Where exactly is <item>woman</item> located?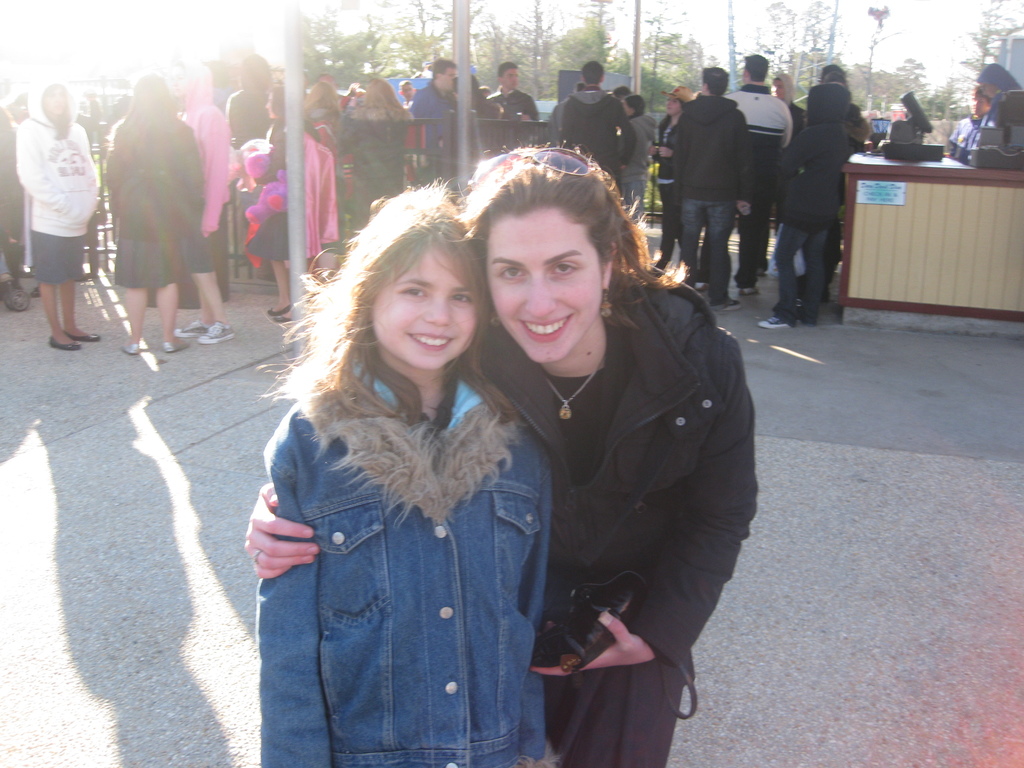
Its bounding box is Rect(330, 77, 420, 228).
